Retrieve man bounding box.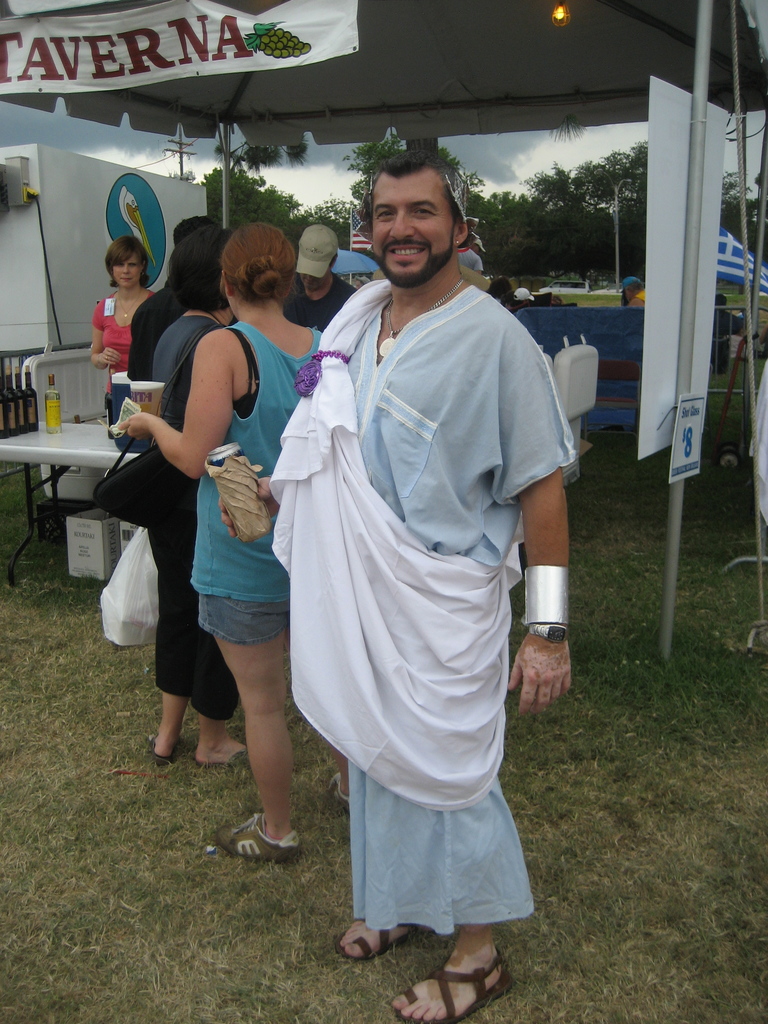
Bounding box: 273/141/568/1023.
